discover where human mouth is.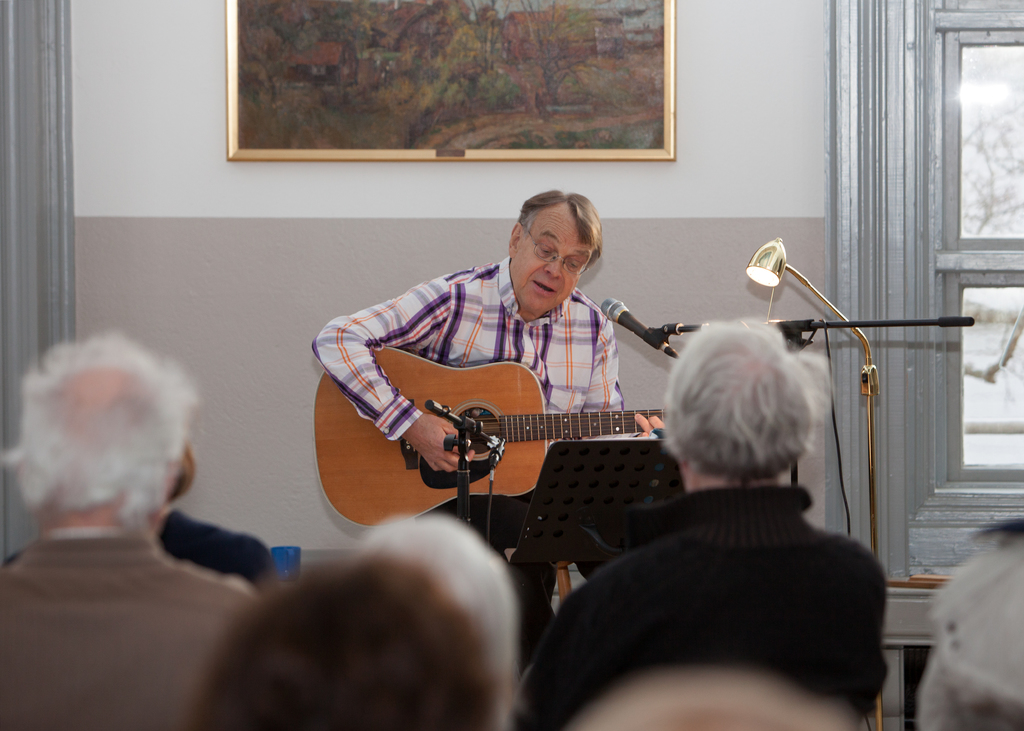
Discovered at [529, 273, 556, 297].
